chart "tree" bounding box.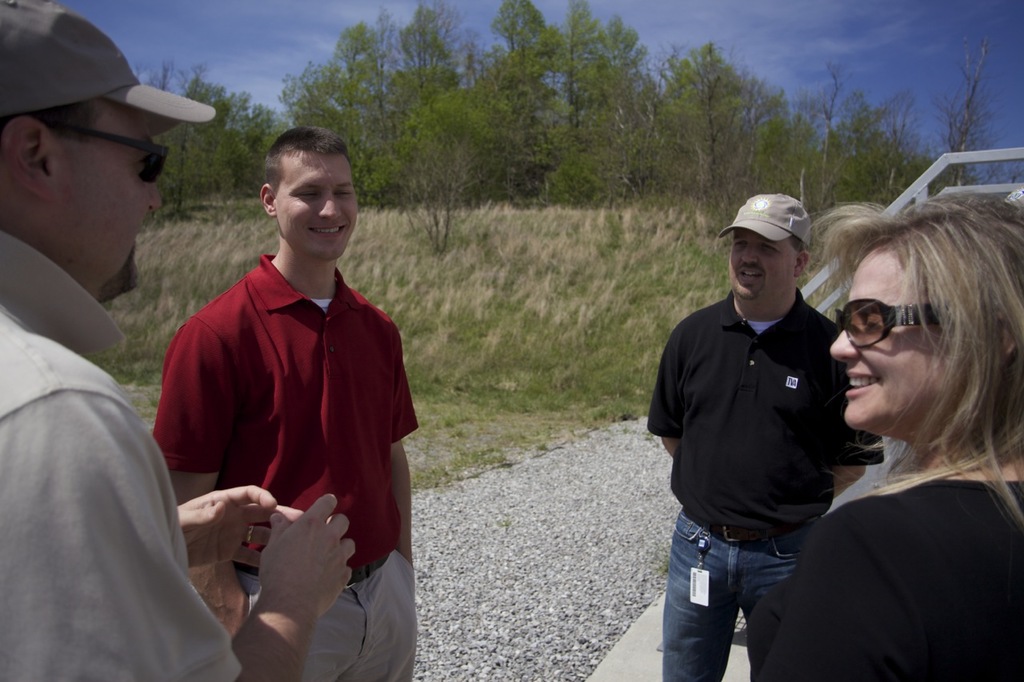
Charted: (x1=342, y1=3, x2=465, y2=194).
